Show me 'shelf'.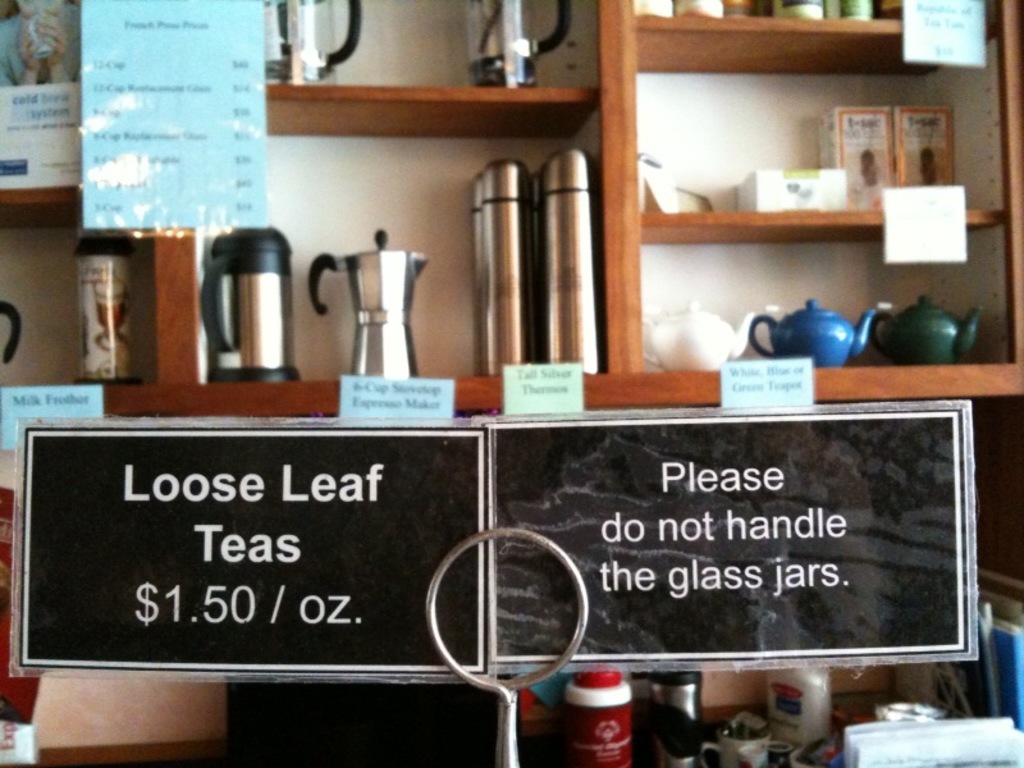
'shelf' is here: 259, 0, 584, 136.
